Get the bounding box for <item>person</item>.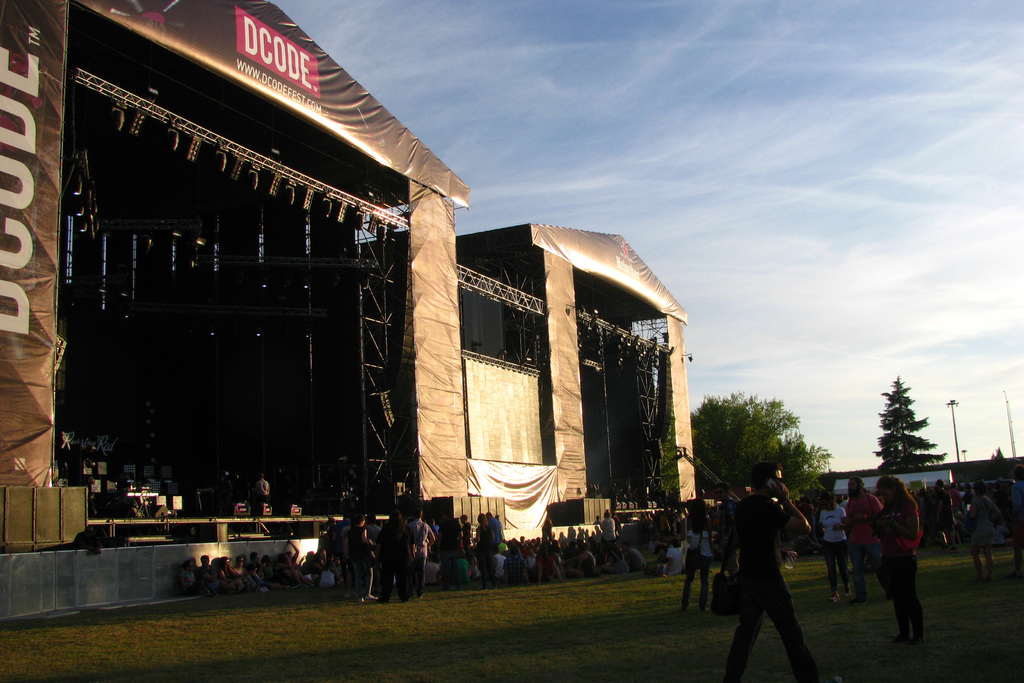
[870,472,927,649].
